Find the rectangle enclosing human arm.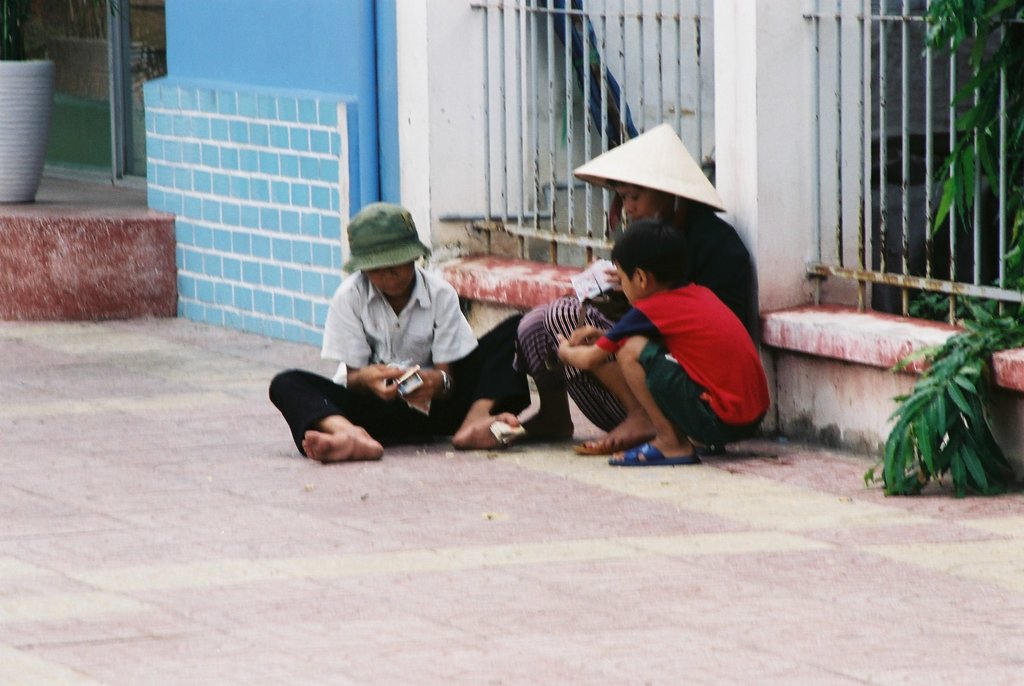
<box>601,266,626,294</box>.
